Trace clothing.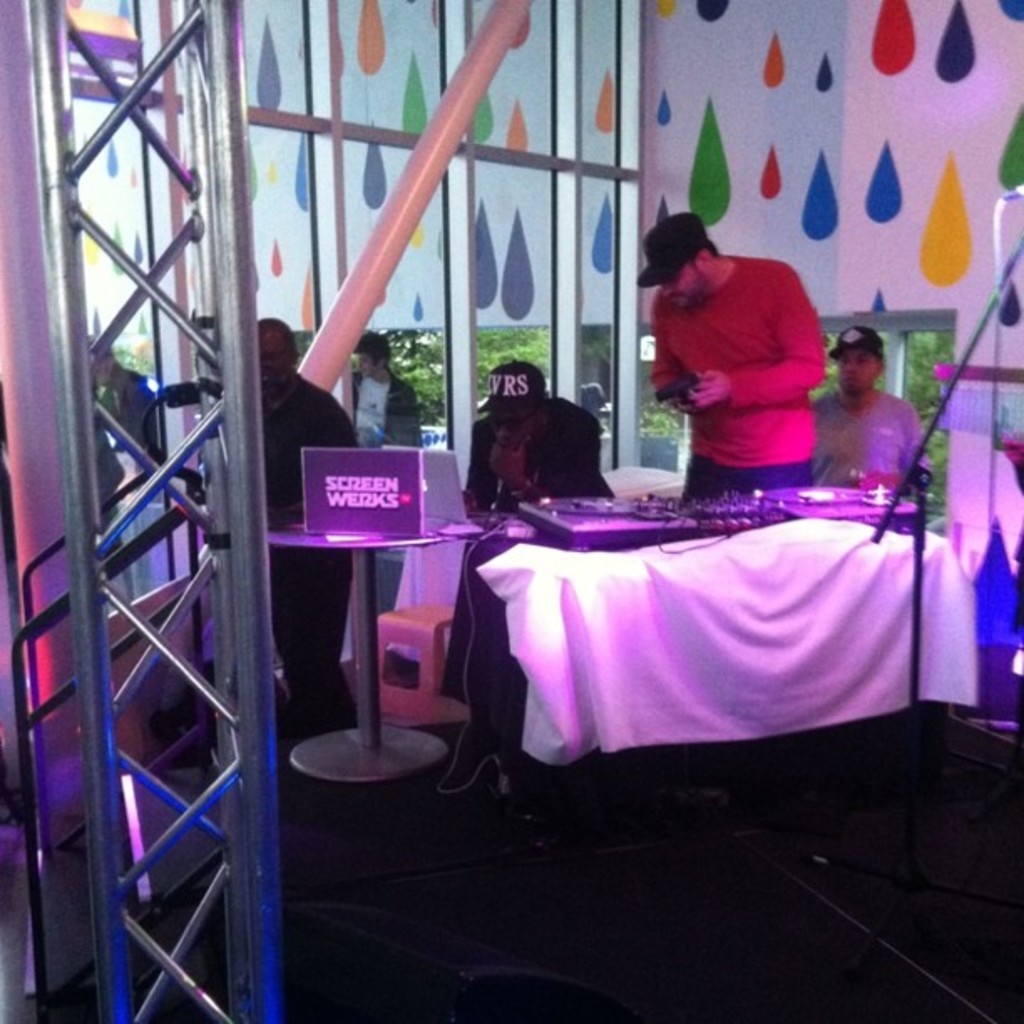
Traced to 241 373 378 736.
